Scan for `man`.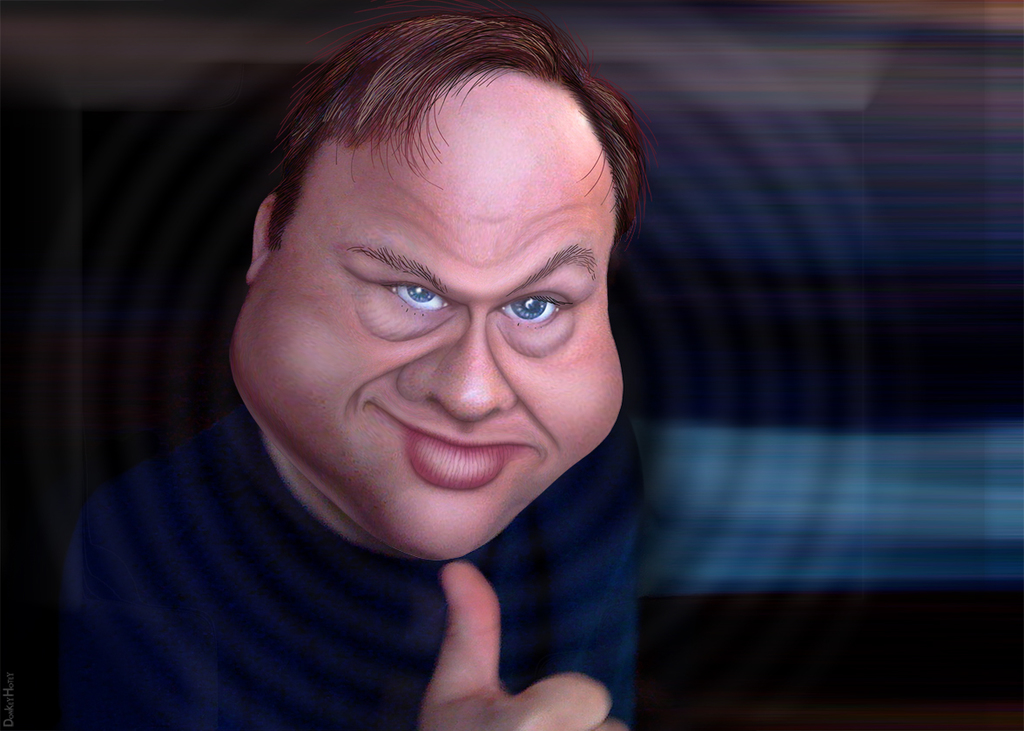
Scan result: [x1=28, y1=28, x2=792, y2=730].
